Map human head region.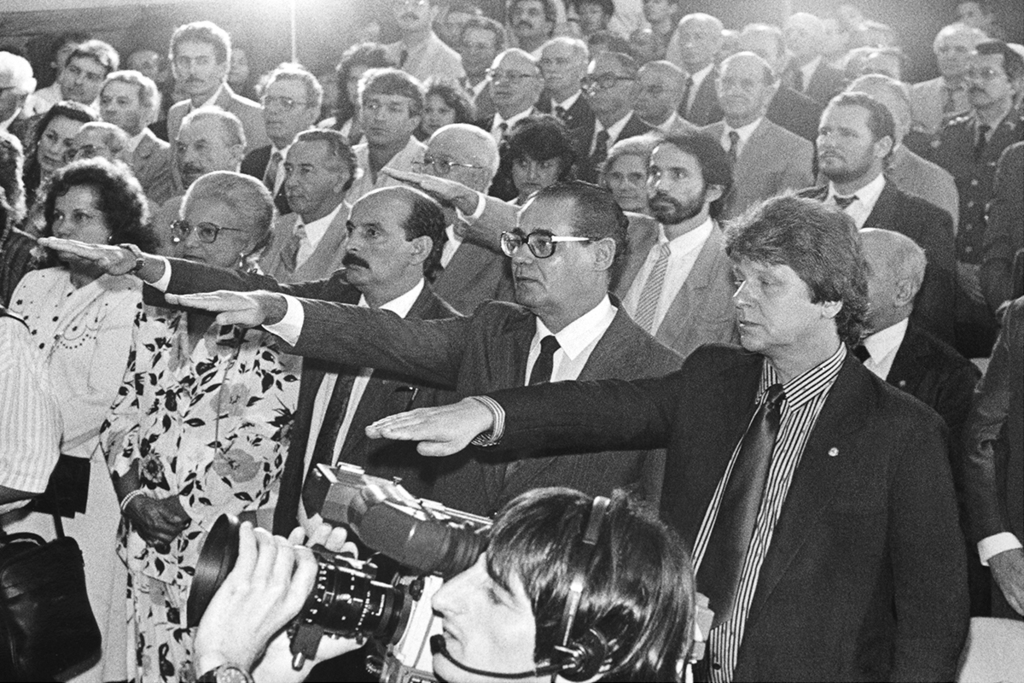
Mapped to box=[456, 18, 499, 76].
